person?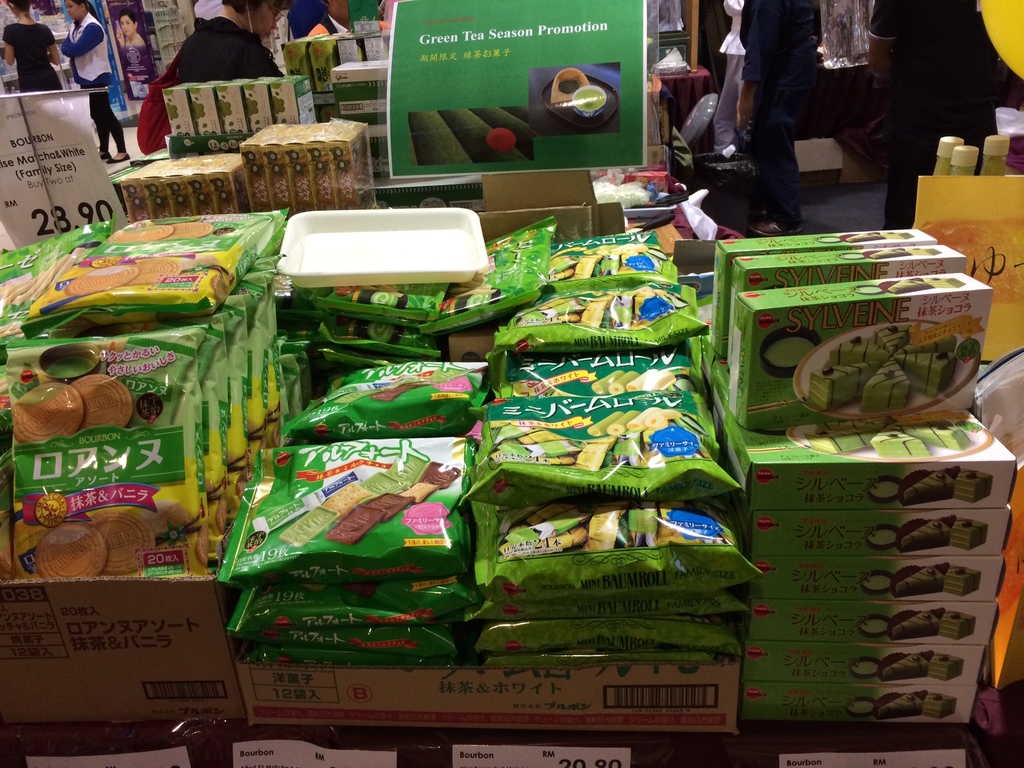
left=746, top=0, right=830, bottom=239
